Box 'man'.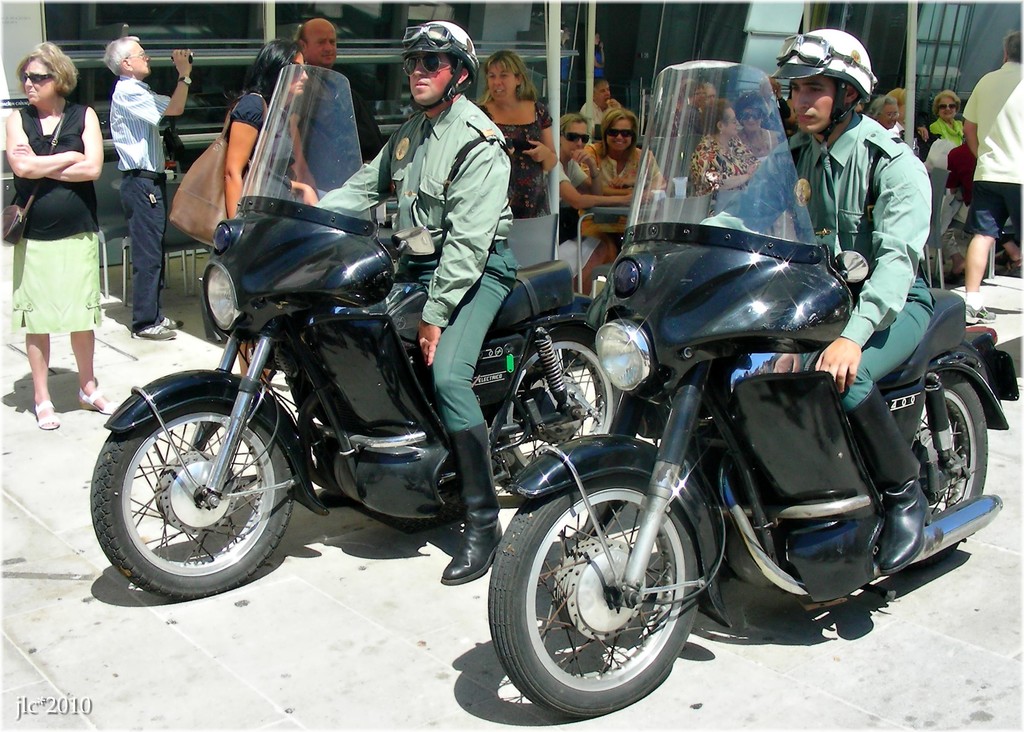
(left=960, top=29, right=1023, bottom=326).
